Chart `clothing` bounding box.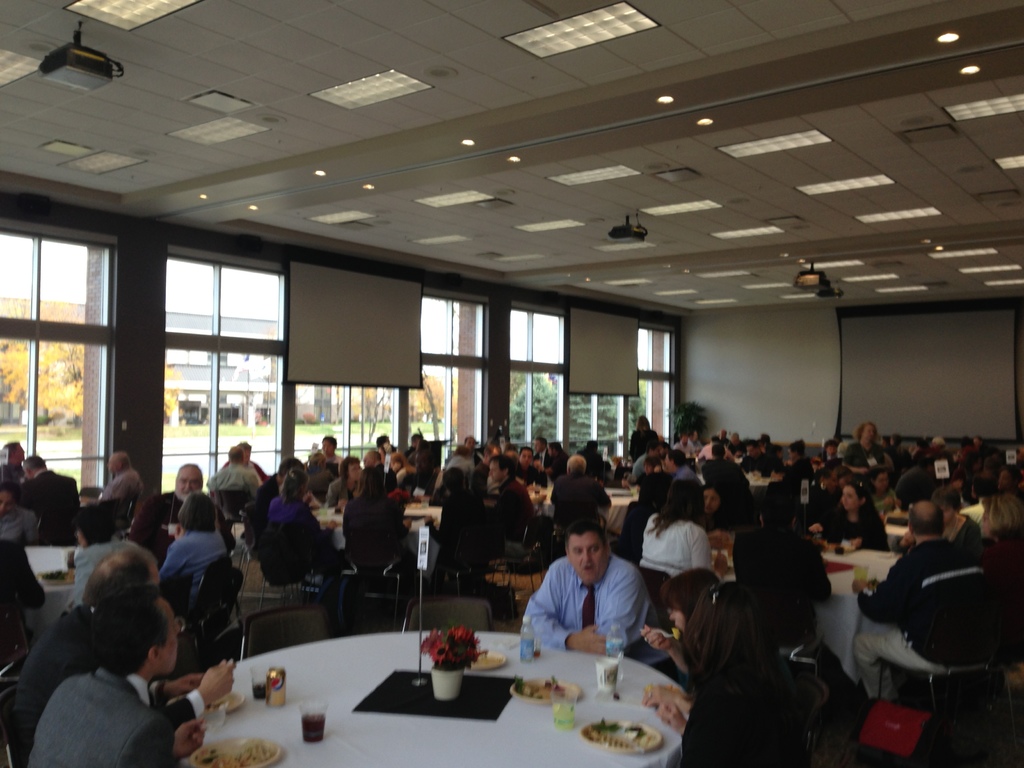
Charted: x1=19, y1=470, x2=74, y2=548.
